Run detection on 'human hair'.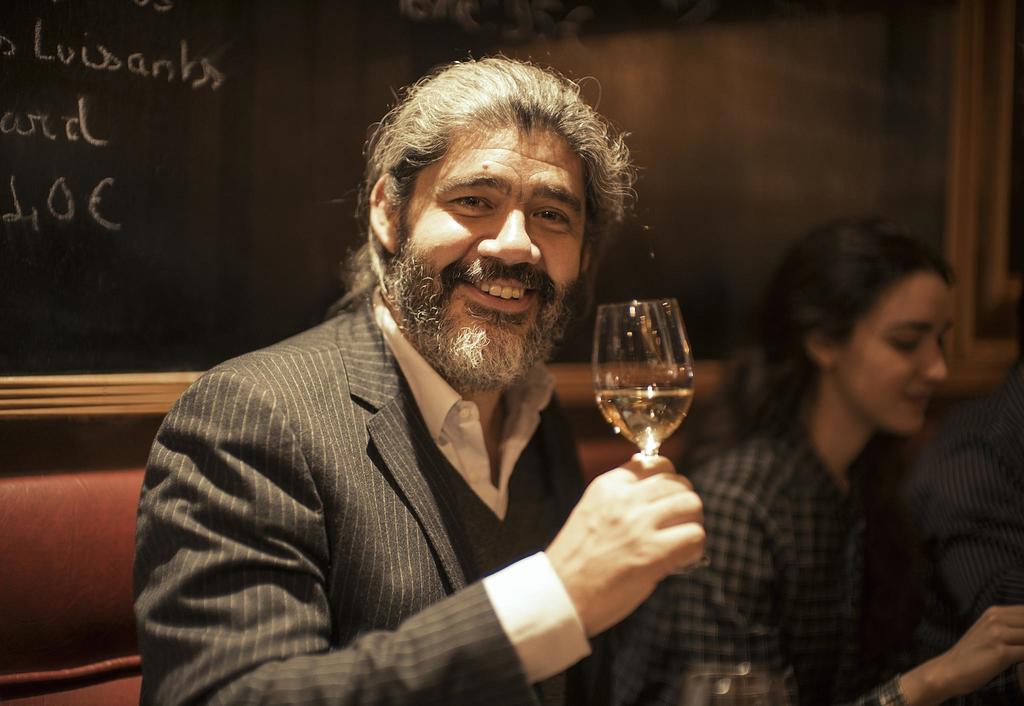
Result: 691,207,961,442.
